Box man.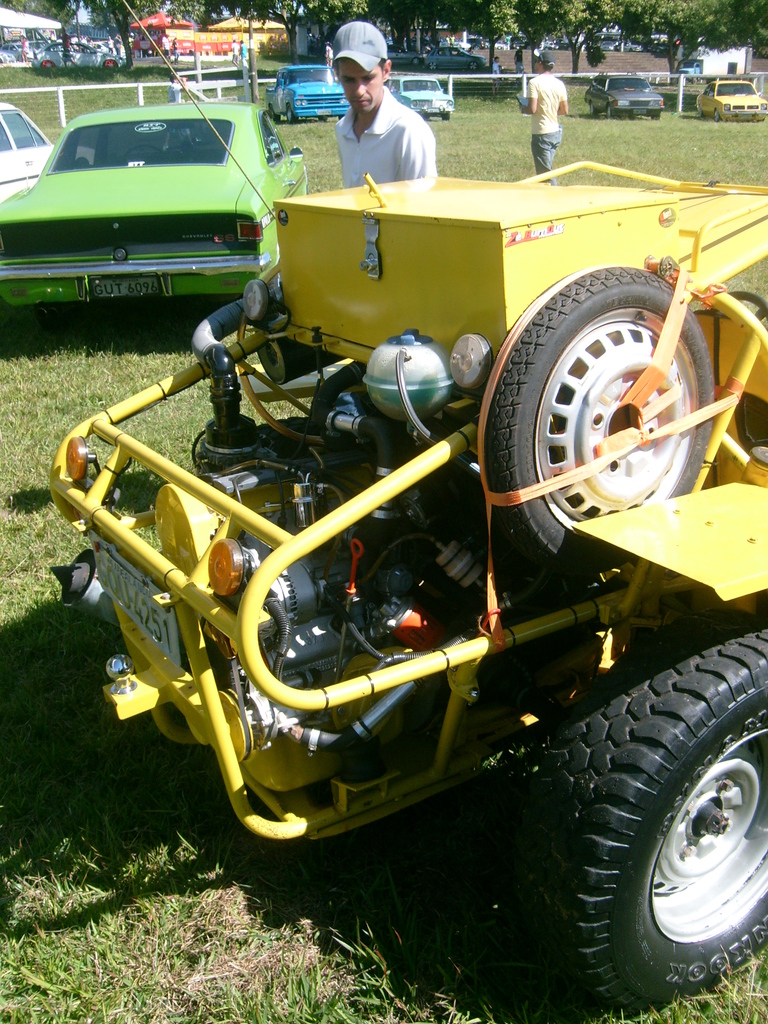
{"x1": 167, "y1": 72, "x2": 189, "y2": 106}.
